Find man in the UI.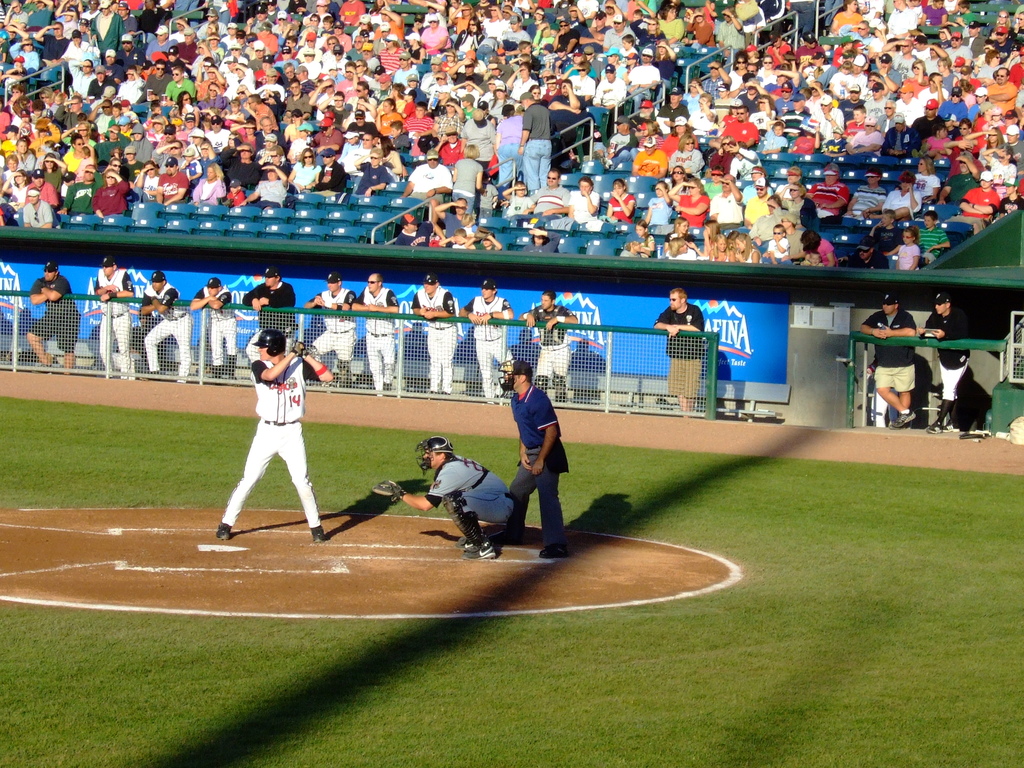
UI element at Rect(598, 0, 622, 31).
